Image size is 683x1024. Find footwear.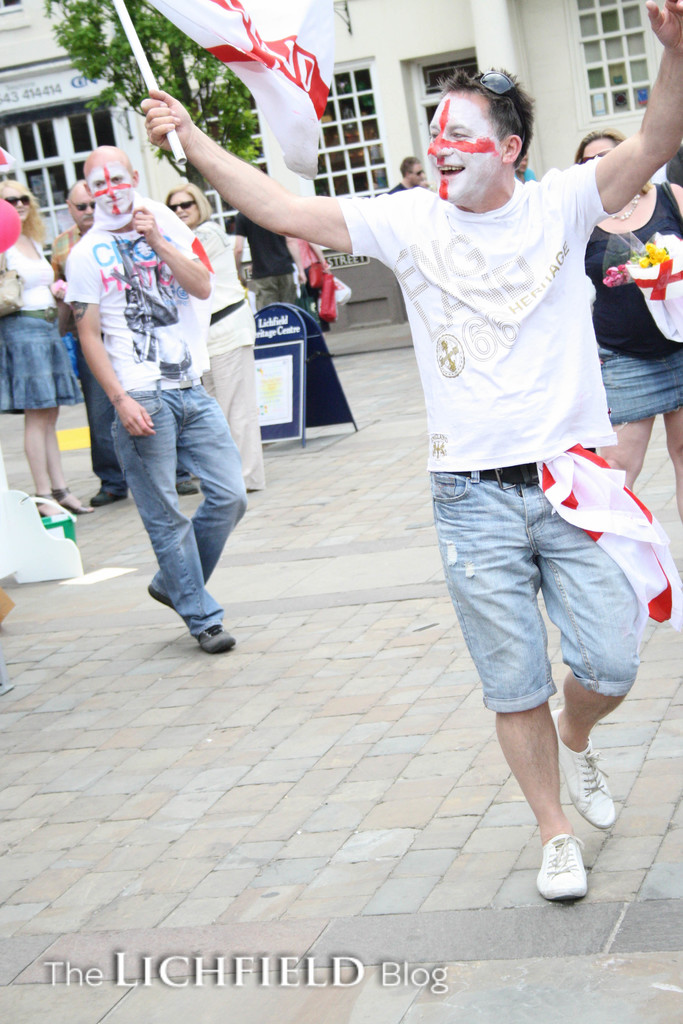
l=177, t=475, r=199, b=496.
